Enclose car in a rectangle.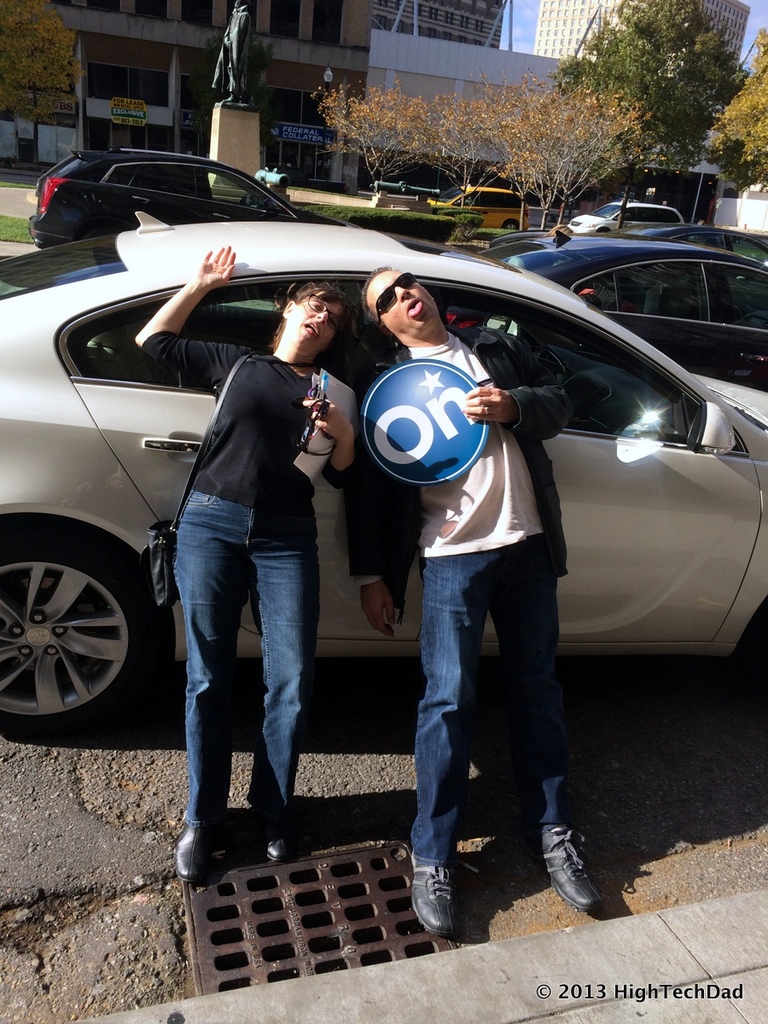
detection(11, 132, 322, 227).
